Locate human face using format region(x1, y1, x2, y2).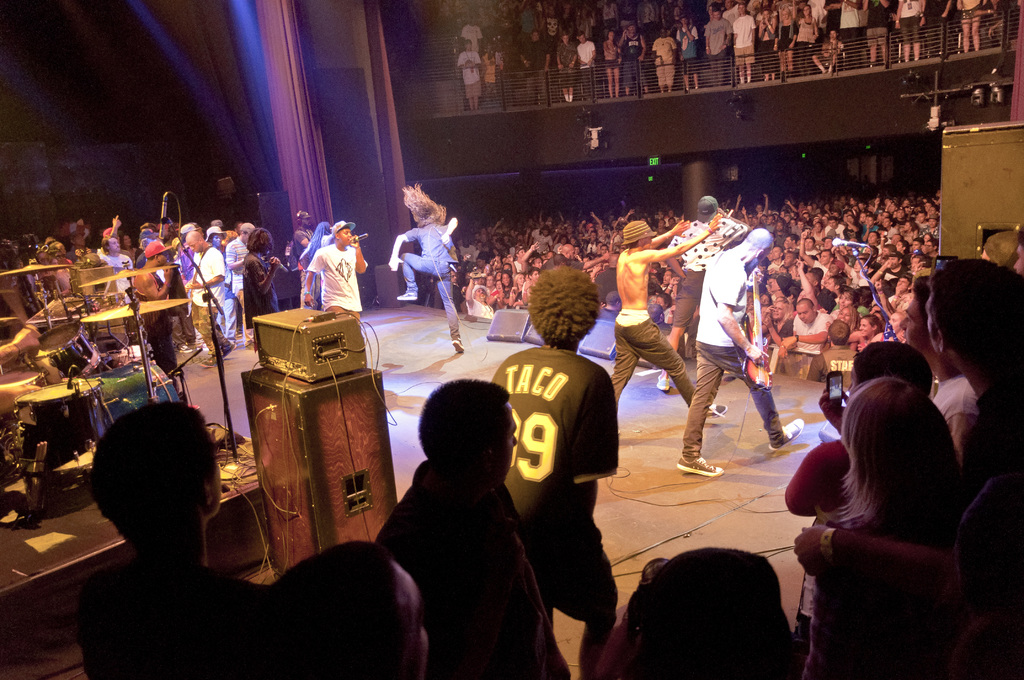
region(531, 29, 538, 44).
